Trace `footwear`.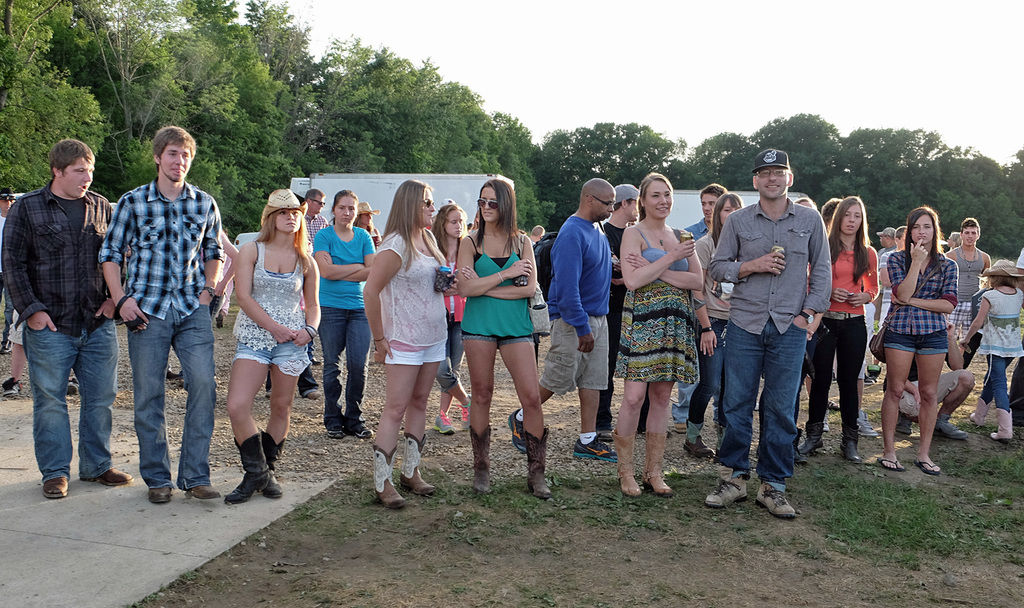
Traced to 373 442 410 513.
